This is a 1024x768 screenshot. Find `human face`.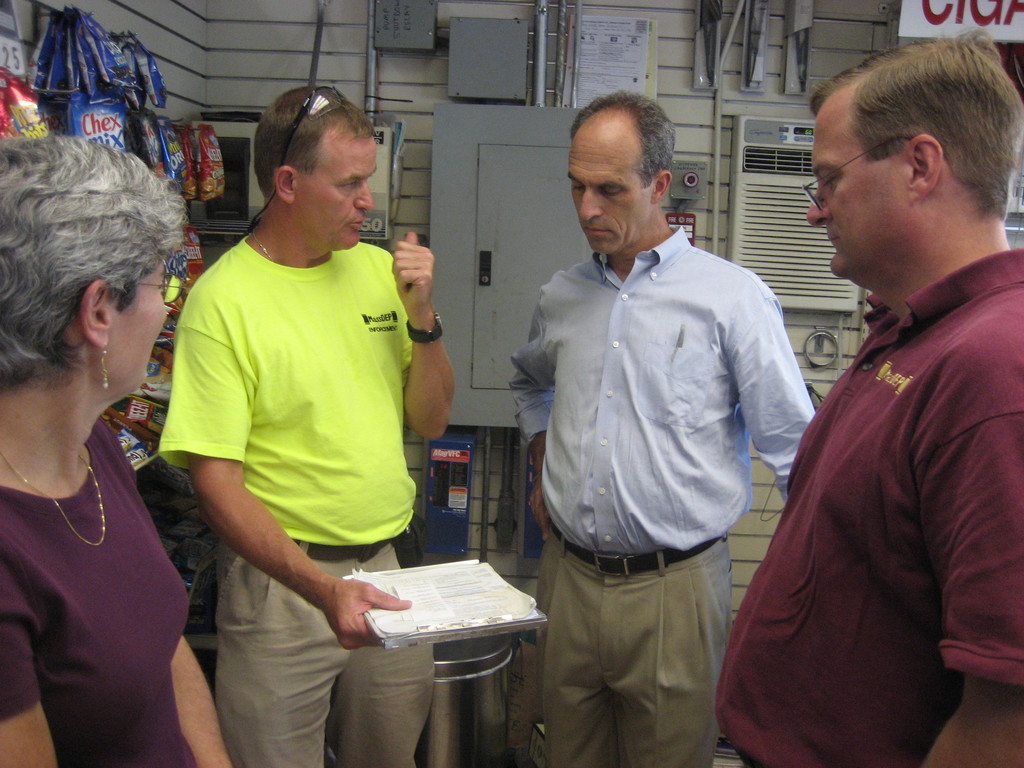
Bounding box: 108/252/168/388.
